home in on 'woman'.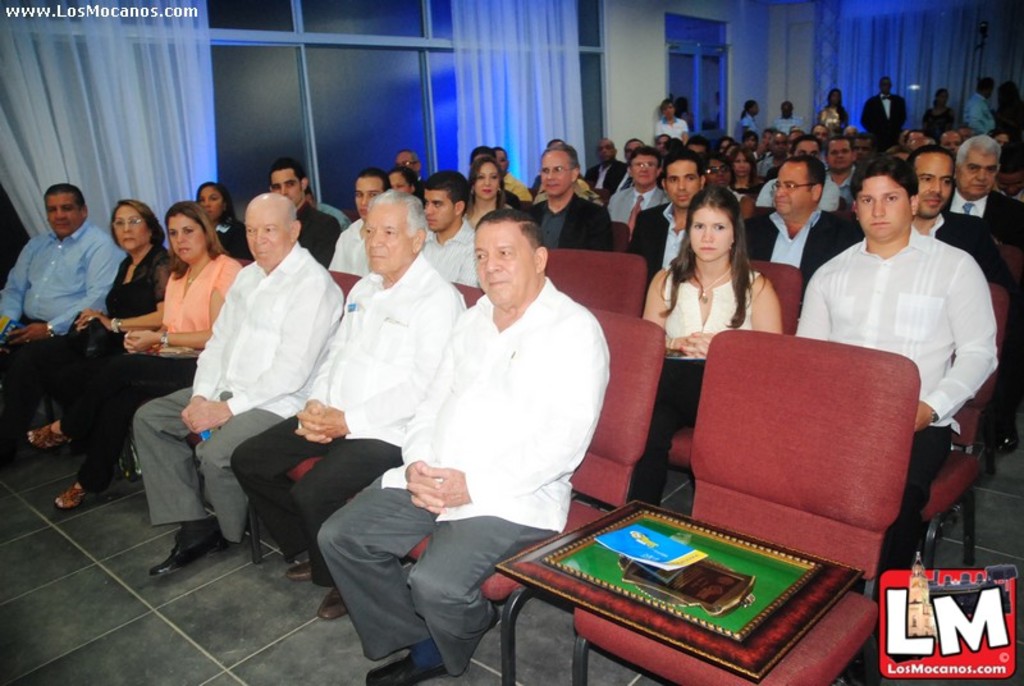
Homed in at bbox(41, 193, 183, 406).
